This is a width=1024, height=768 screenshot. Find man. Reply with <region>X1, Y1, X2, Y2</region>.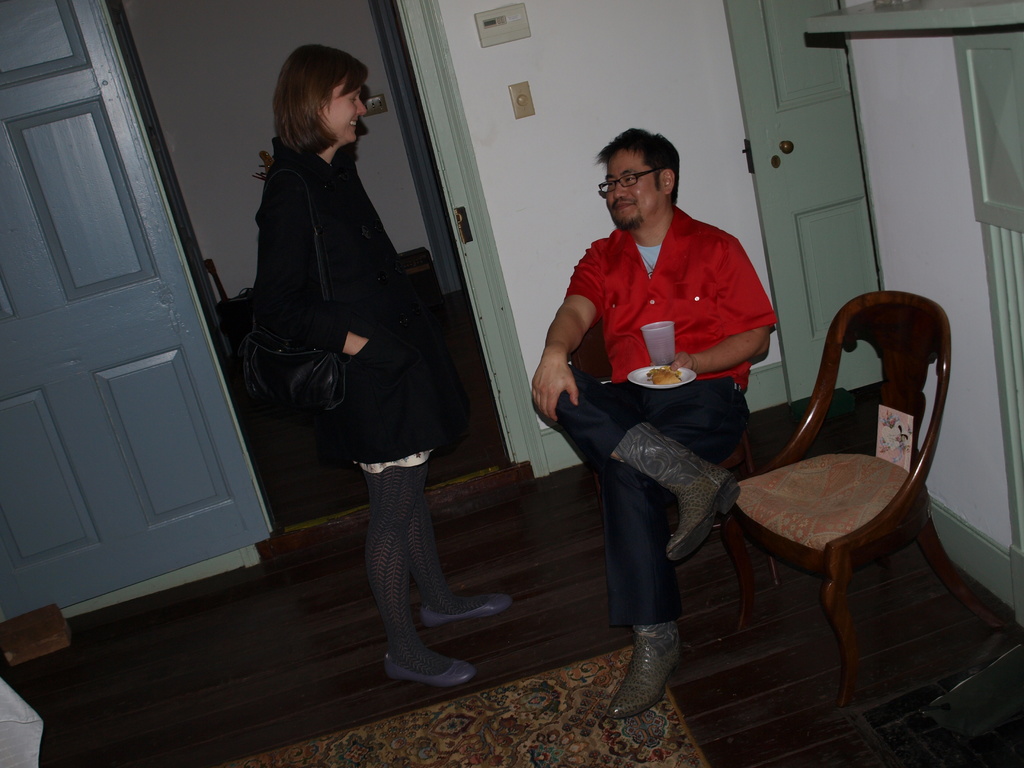
<region>536, 154, 796, 632</region>.
